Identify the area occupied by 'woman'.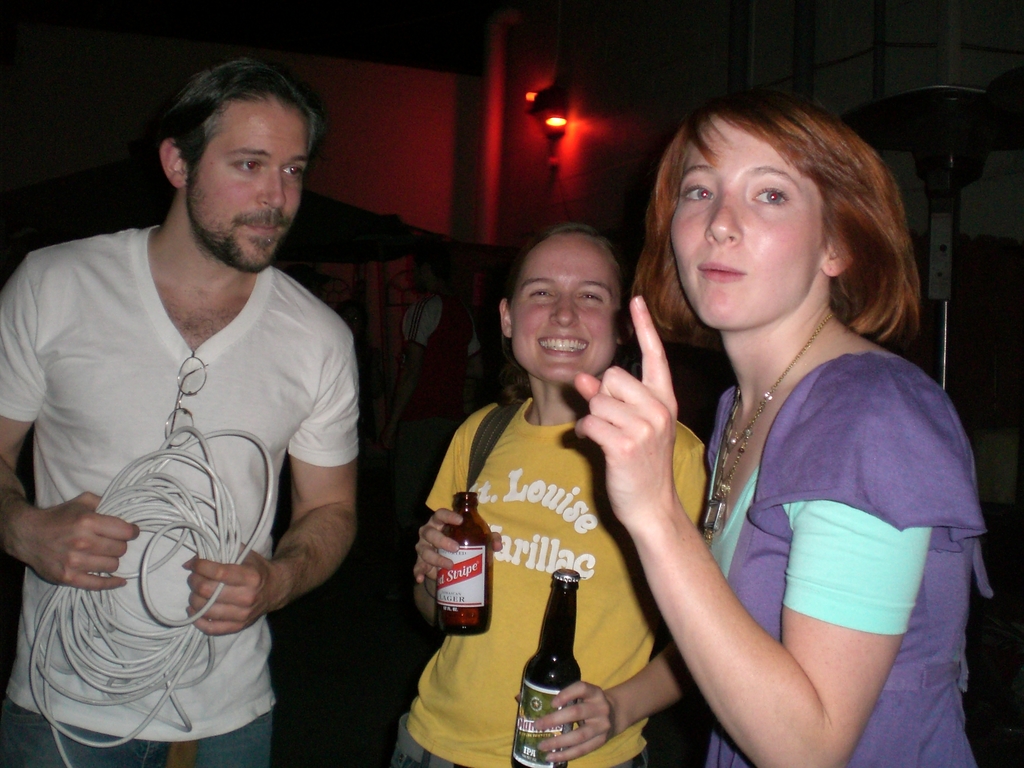
Area: [381,214,711,767].
